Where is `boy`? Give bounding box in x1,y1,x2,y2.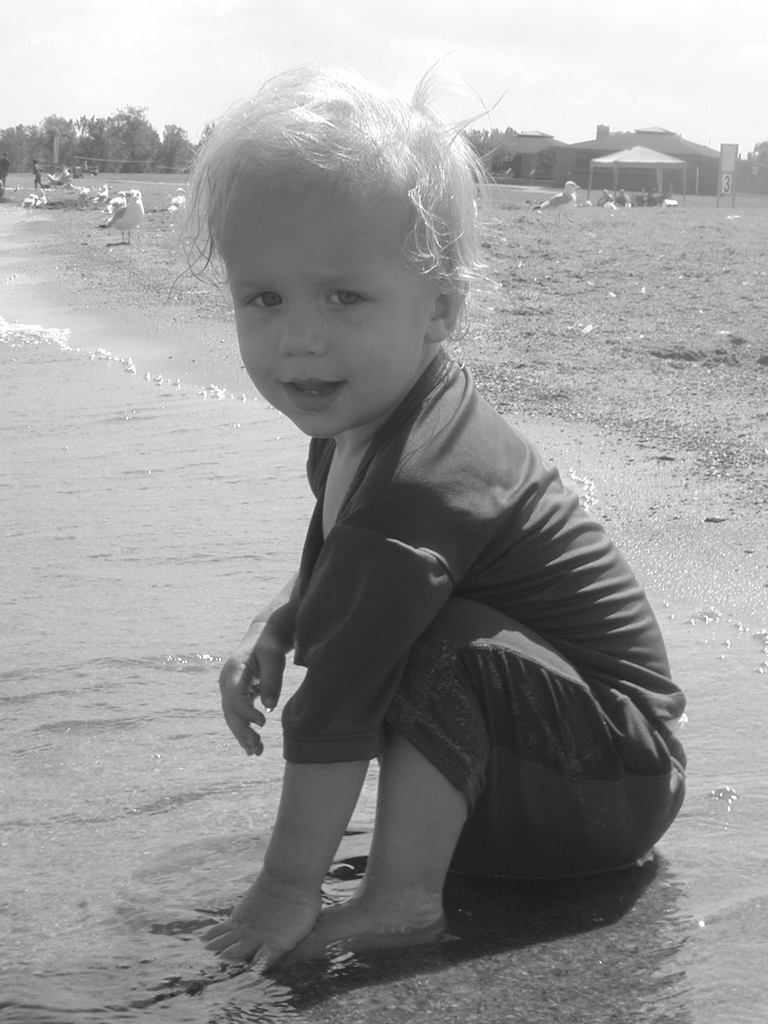
159,108,672,968.
